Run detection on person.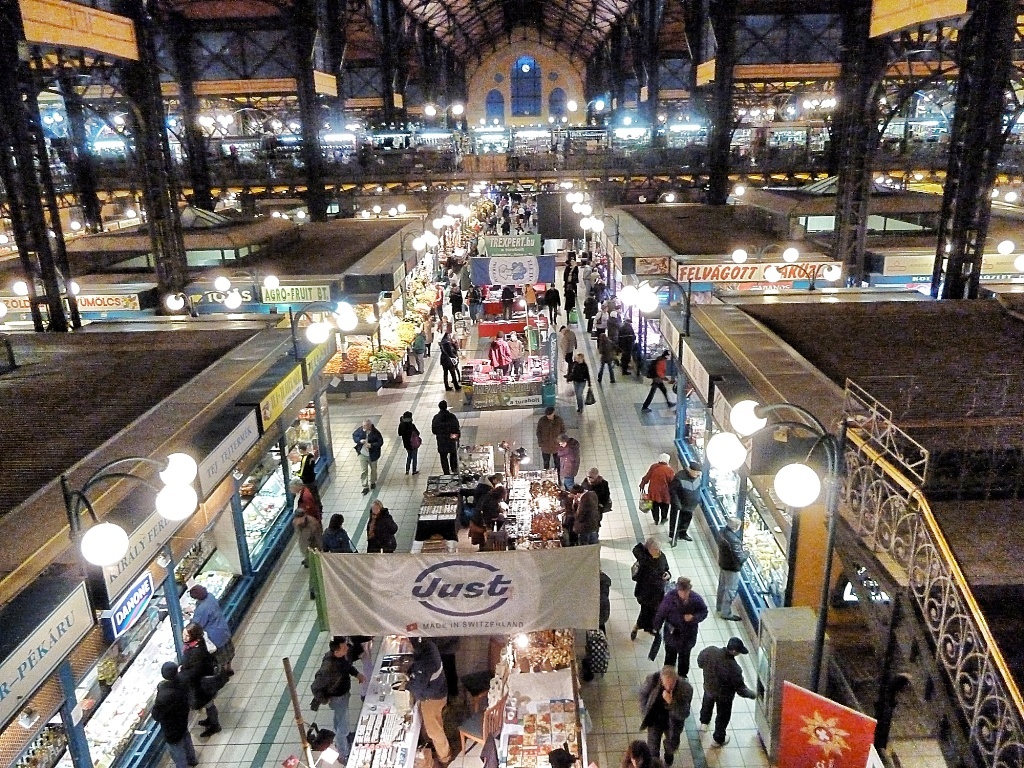
Result: region(595, 277, 606, 303).
